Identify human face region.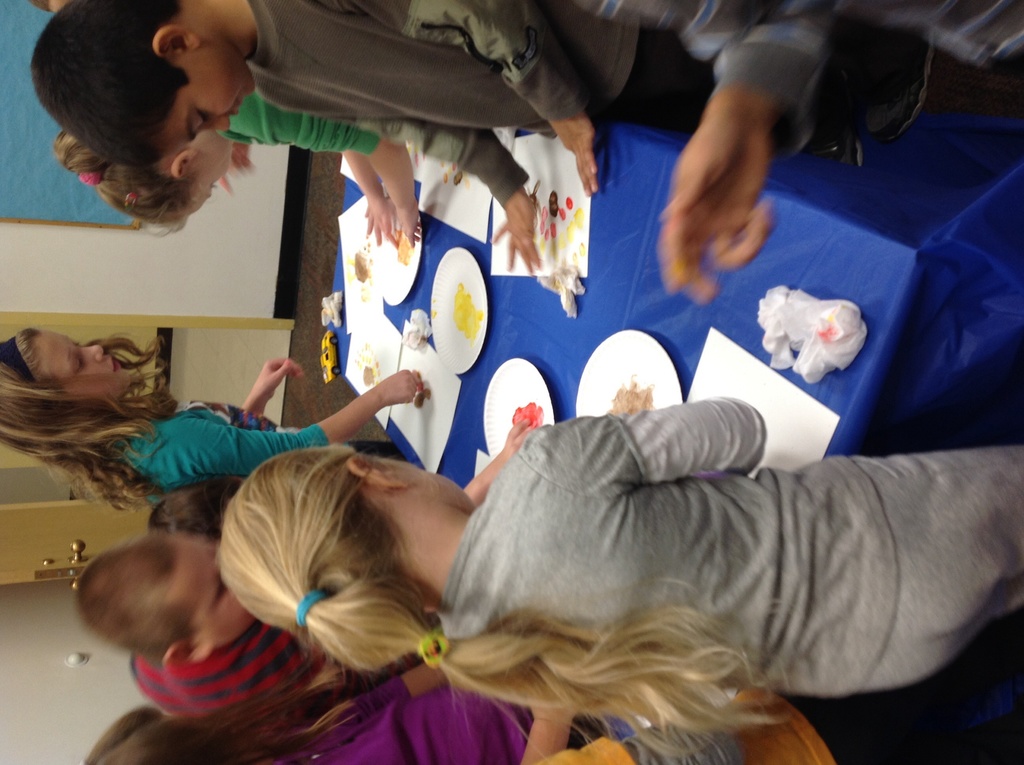
Region: Rect(173, 127, 241, 210).
